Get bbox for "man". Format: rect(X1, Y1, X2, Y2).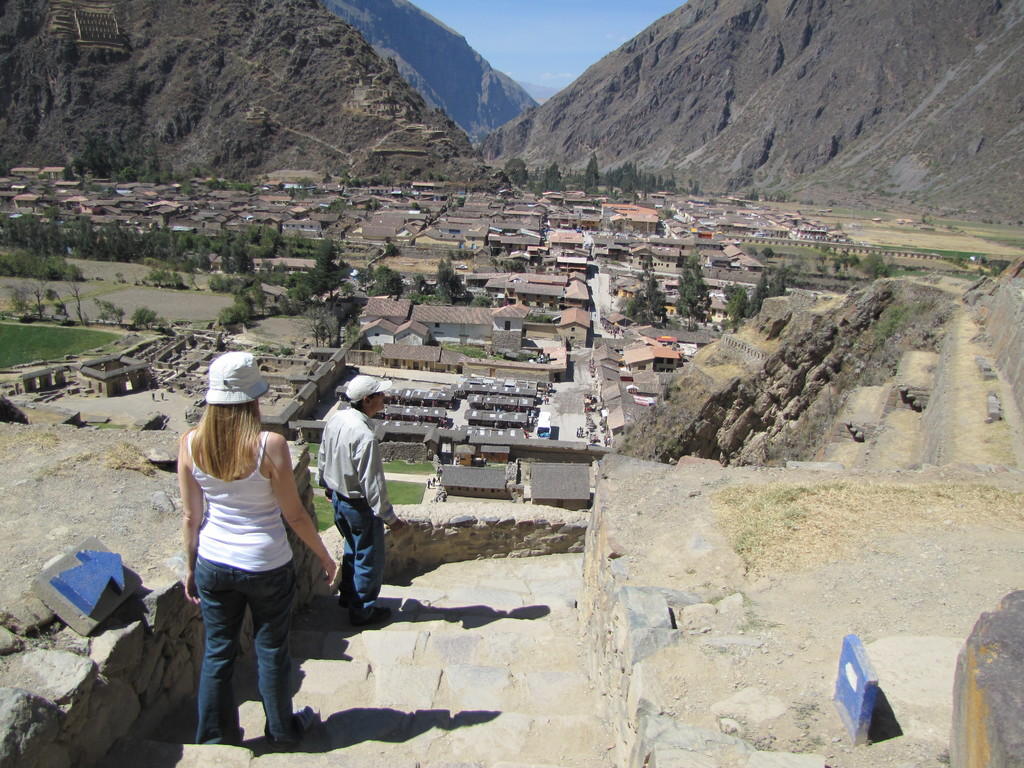
rect(300, 394, 383, 652).
